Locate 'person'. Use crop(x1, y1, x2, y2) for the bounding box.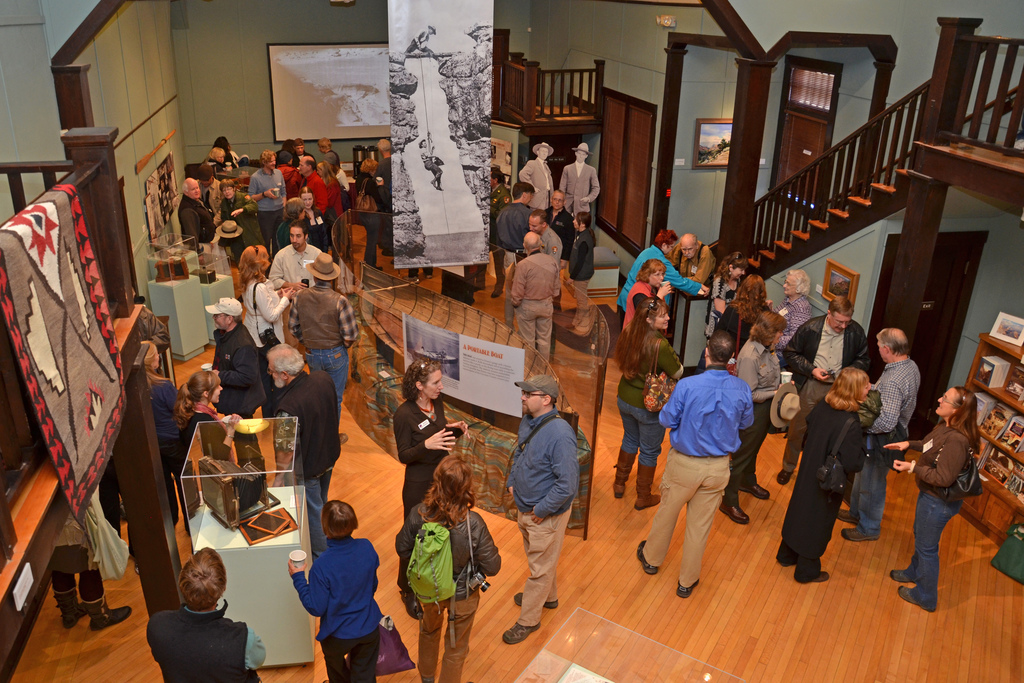
crop(632, 325, 753, 595).
